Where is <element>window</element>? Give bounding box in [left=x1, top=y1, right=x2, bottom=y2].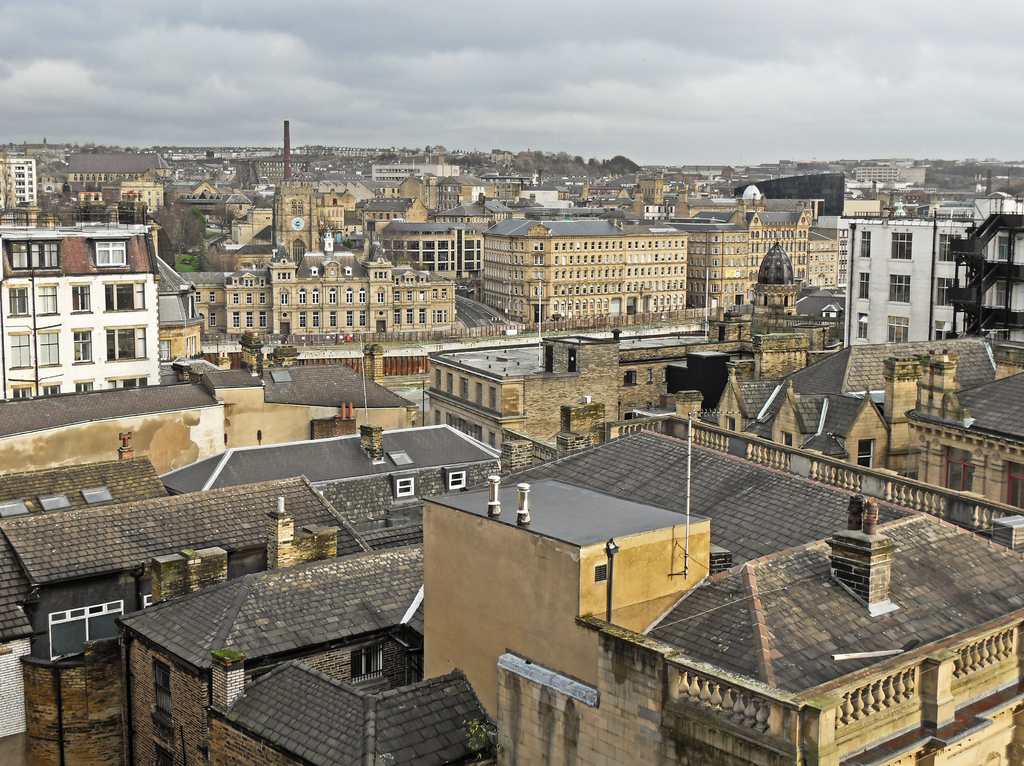
[left=860, top=441, right=874, bottom=467].
